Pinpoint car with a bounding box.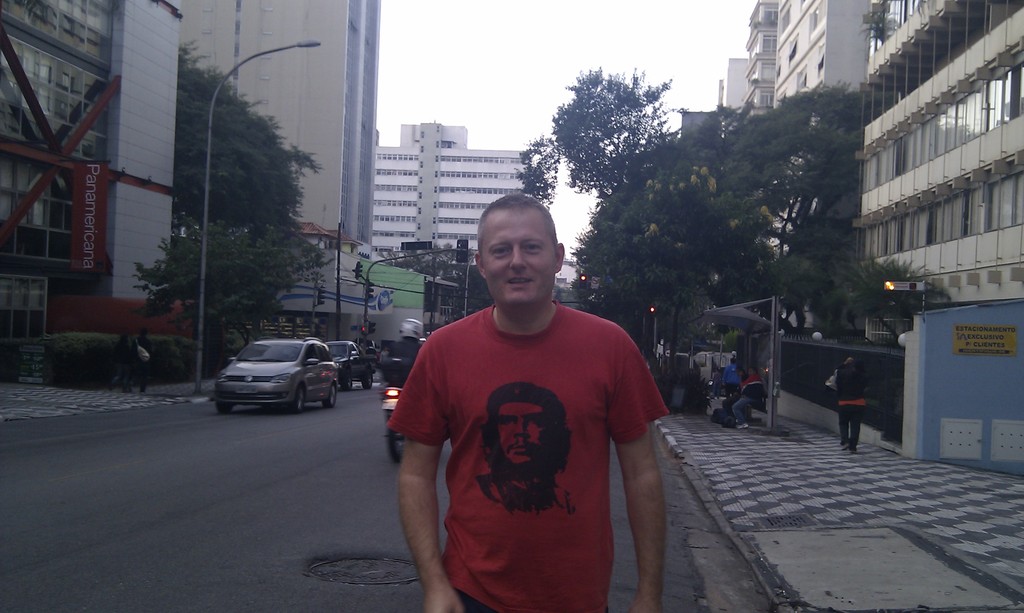
<bbox>320, 338, 369, 394</bbox>.
